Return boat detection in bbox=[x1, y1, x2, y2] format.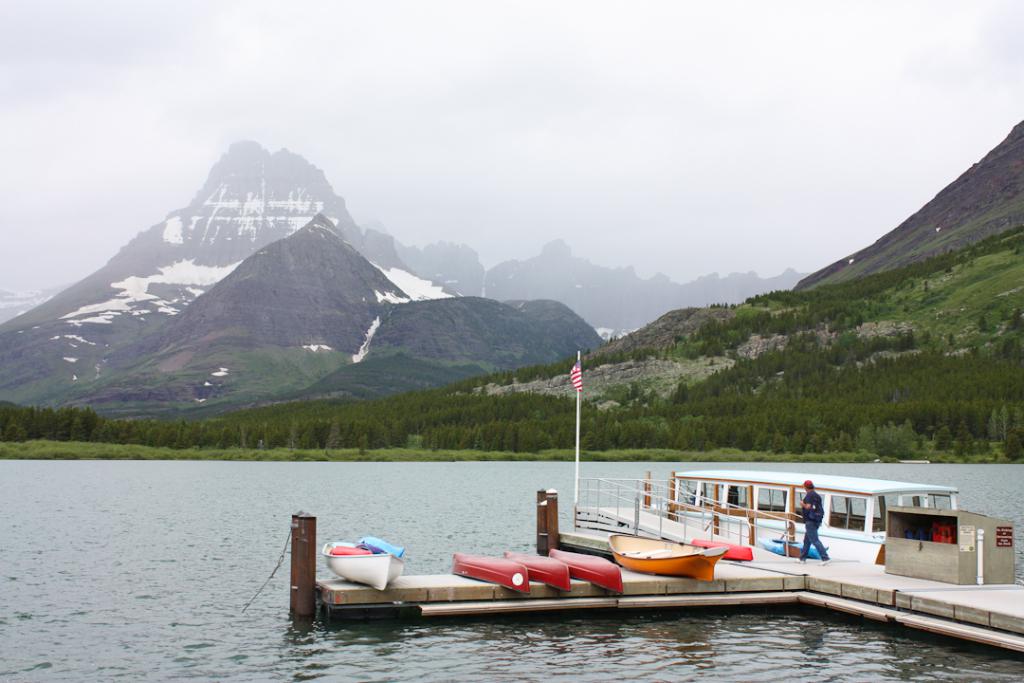
bbox=[323, 535, 405, 595].
